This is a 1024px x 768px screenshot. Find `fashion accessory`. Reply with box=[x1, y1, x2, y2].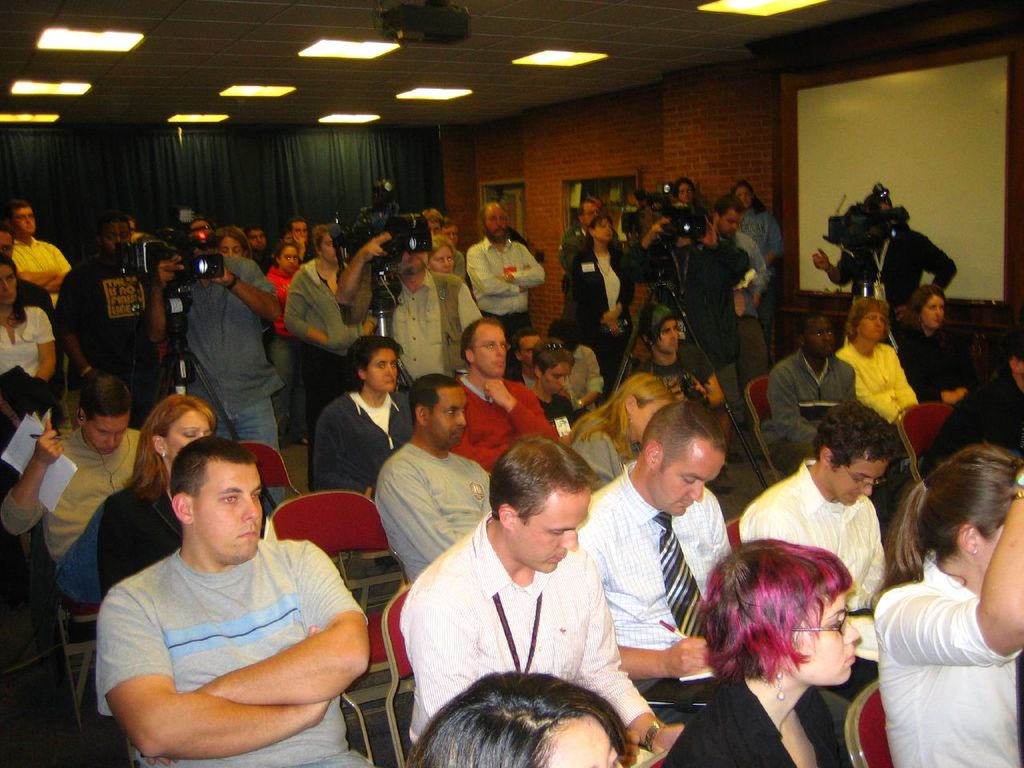
box=[652, 513, 708, 642].
